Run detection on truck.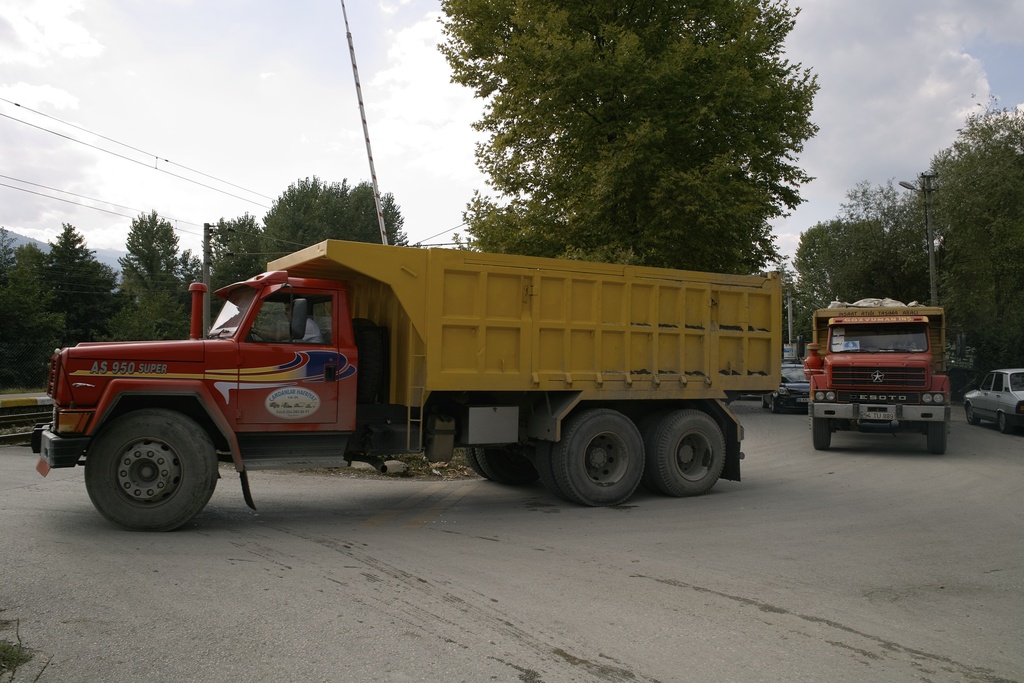
Result: left=797, top=290, right=951, bottom=465.
